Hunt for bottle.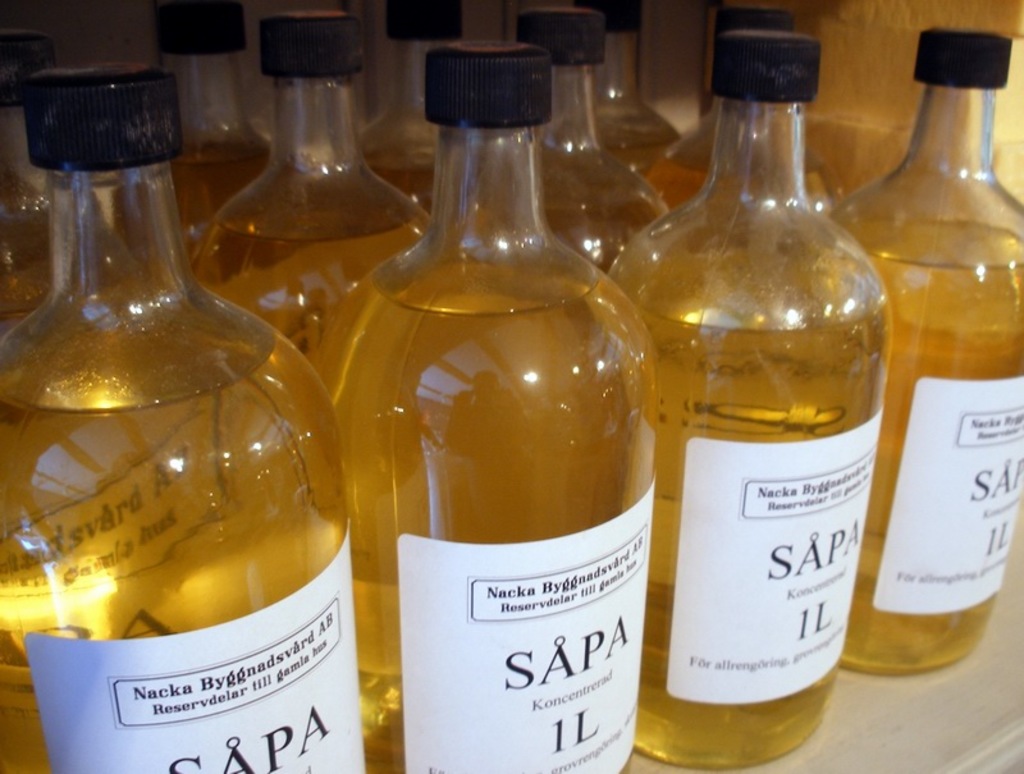
Hunted down at pyautogui.locateOnScreen(314, 42, 655, 773).
